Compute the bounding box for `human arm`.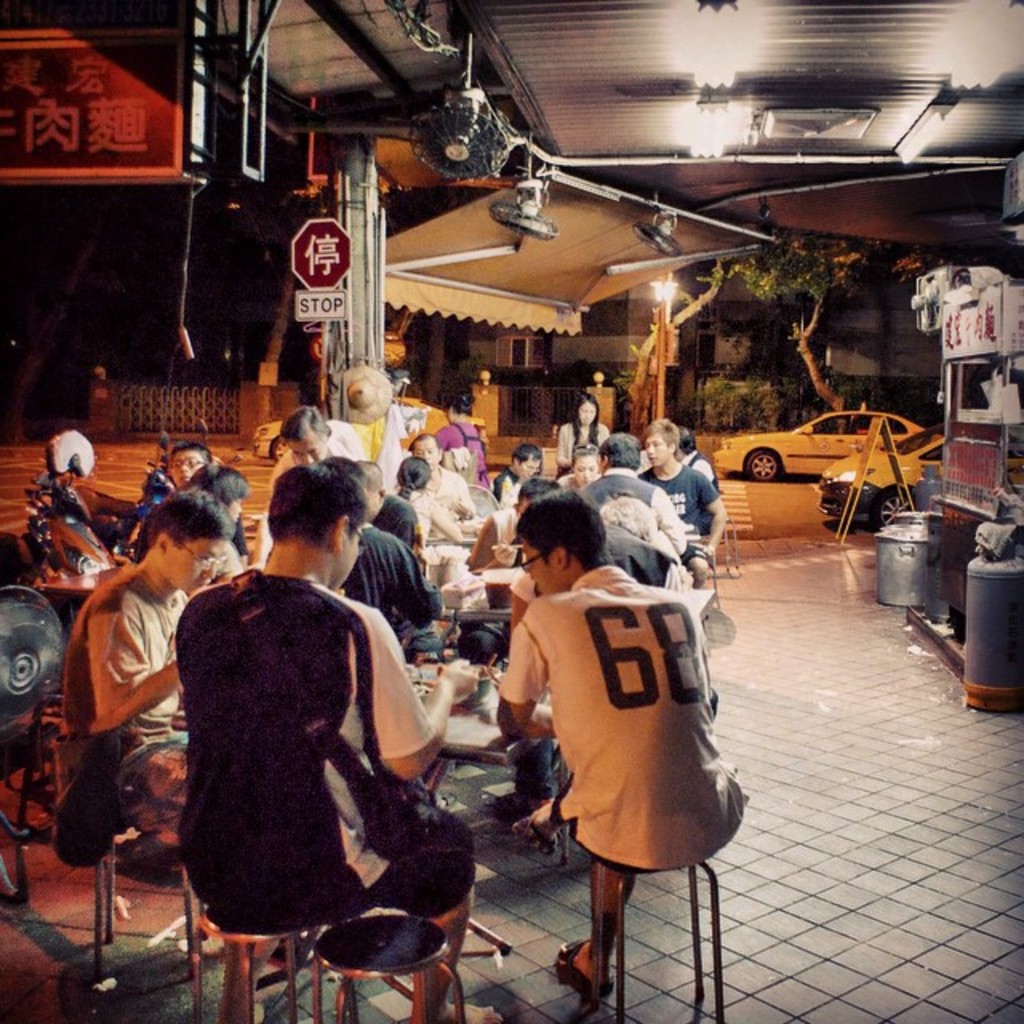
box(350, 666, 450, 819).
